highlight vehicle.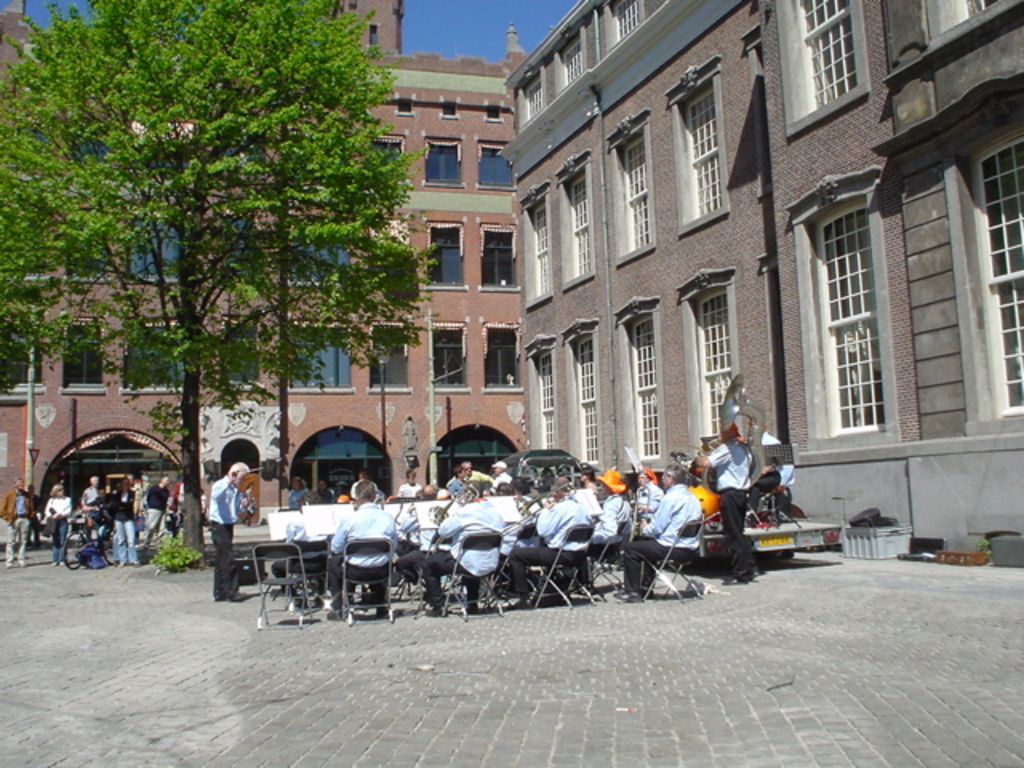
Highlighted region: bbox=[597, 456, 848, 554].
